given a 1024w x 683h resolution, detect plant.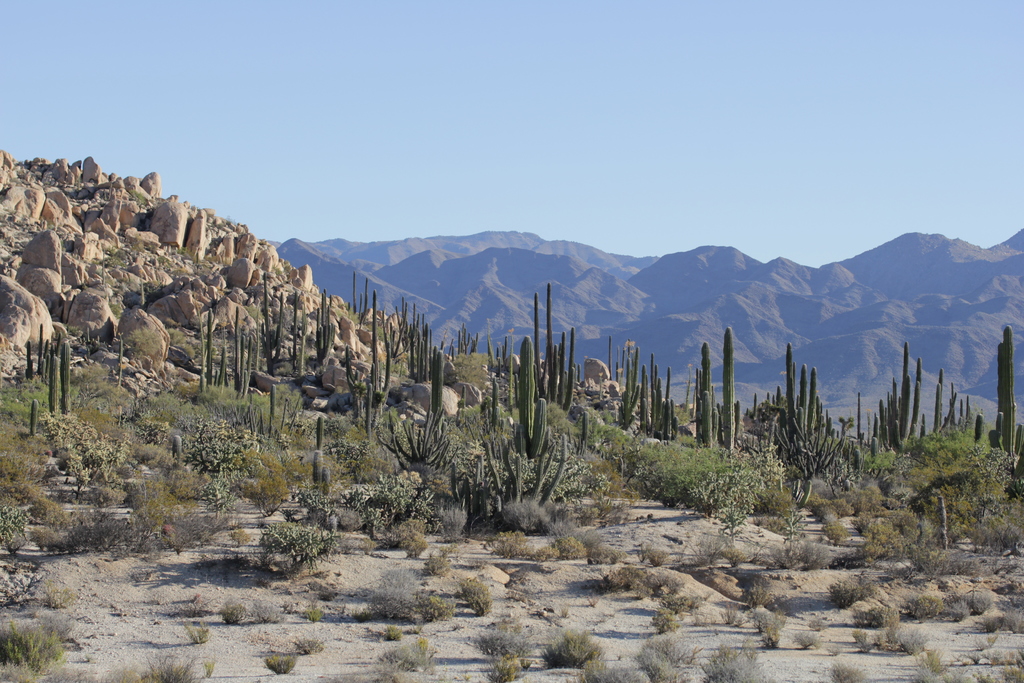
(x1=105, y1=299, x2=124, y2=320).
